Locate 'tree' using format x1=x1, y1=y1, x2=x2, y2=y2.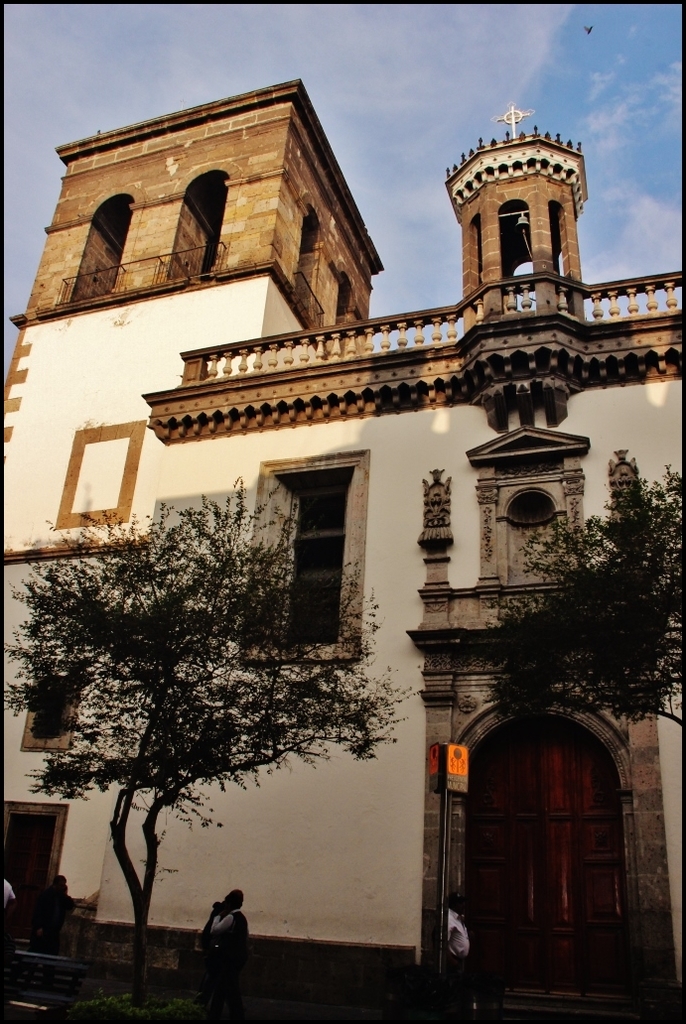
x1=23, y1=490, x2=383, y2=966.
